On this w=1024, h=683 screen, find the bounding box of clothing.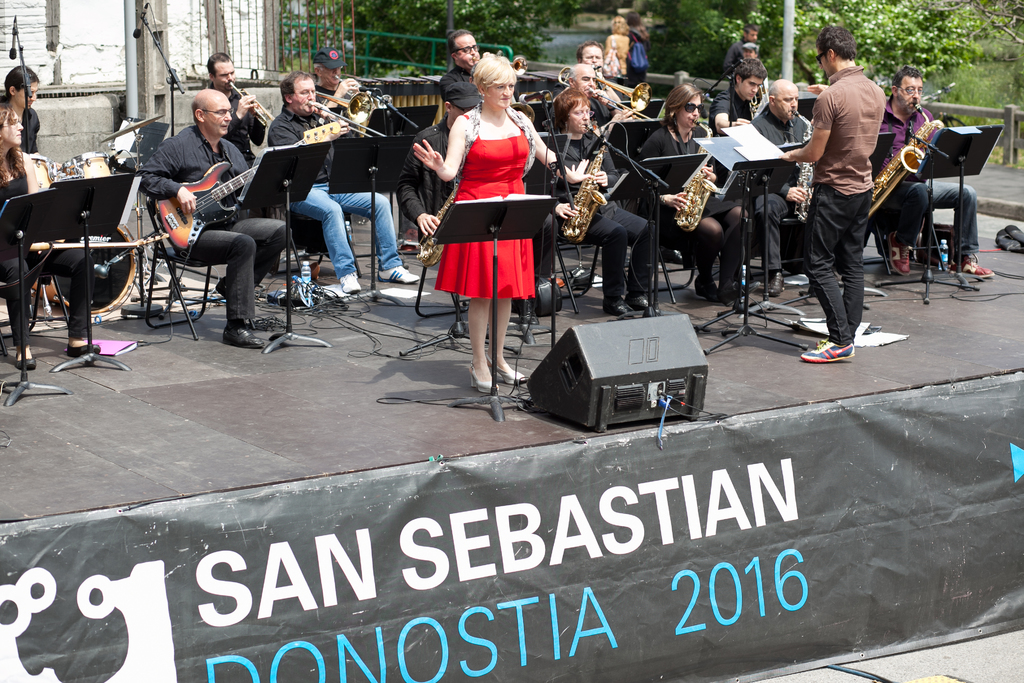
Bounding box: (x1=210, y1=89, x2=273, y2=163).
